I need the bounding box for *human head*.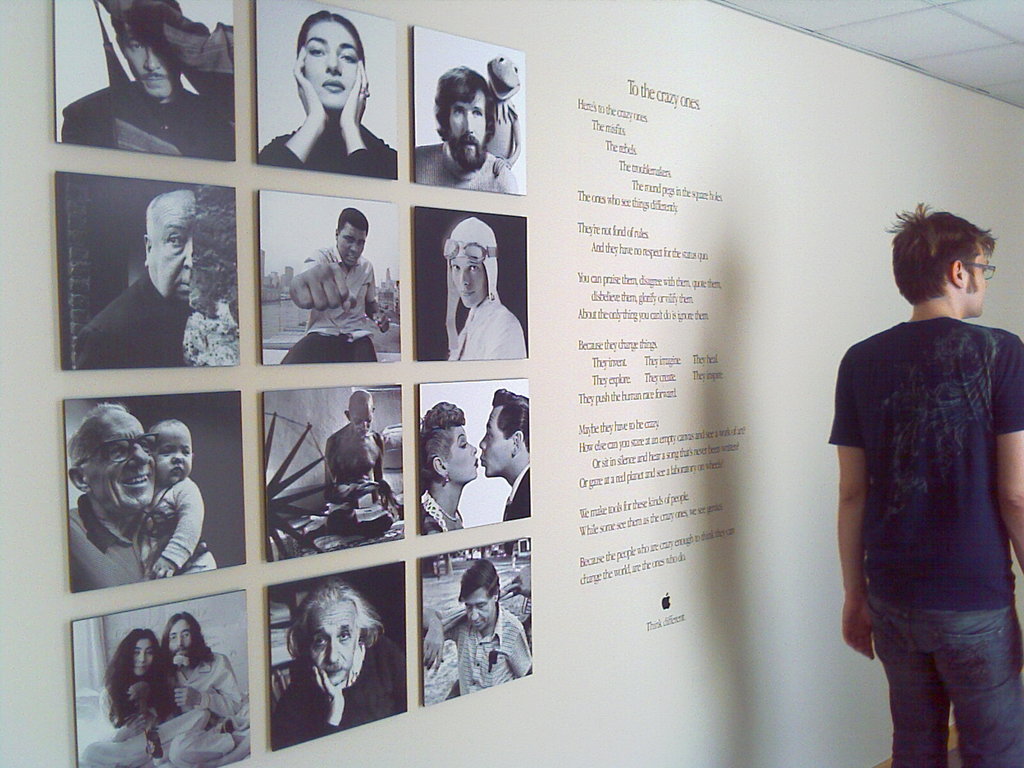
Here it is: region(429, 65, 491, 173).
